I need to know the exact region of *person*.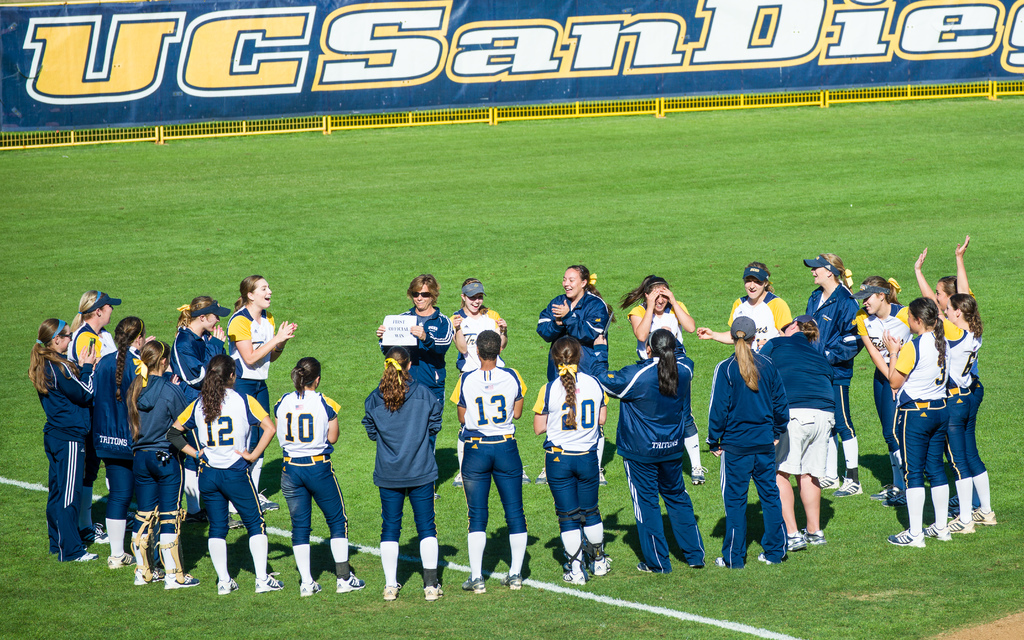
Region: BBox(448, 328, 528, 595).
